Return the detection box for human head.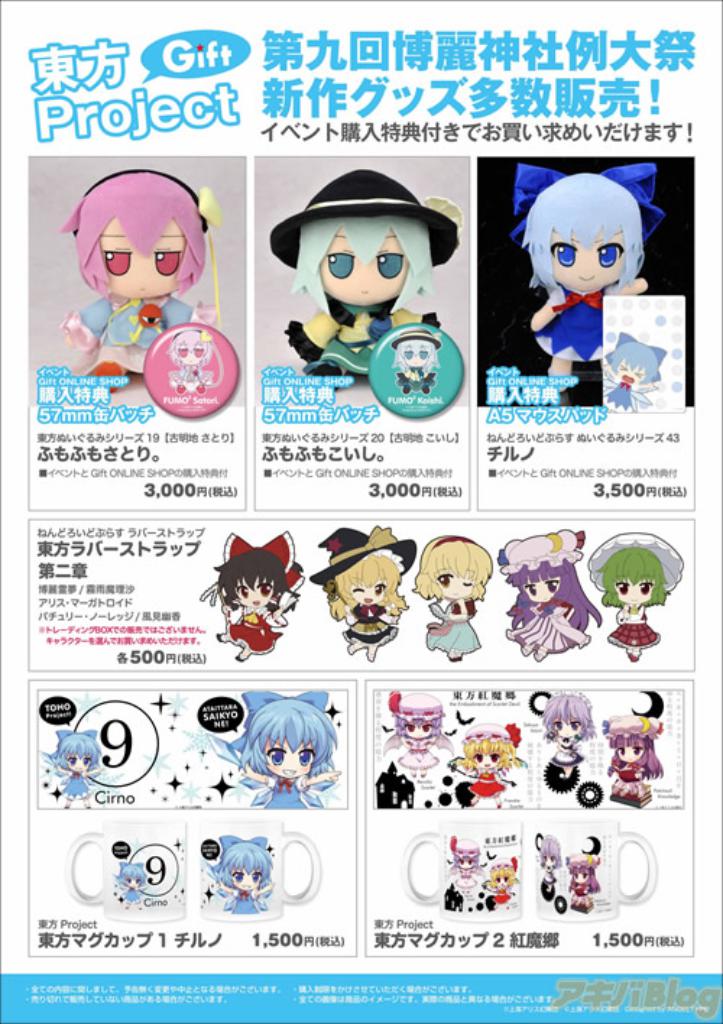
208 833 276 892.
